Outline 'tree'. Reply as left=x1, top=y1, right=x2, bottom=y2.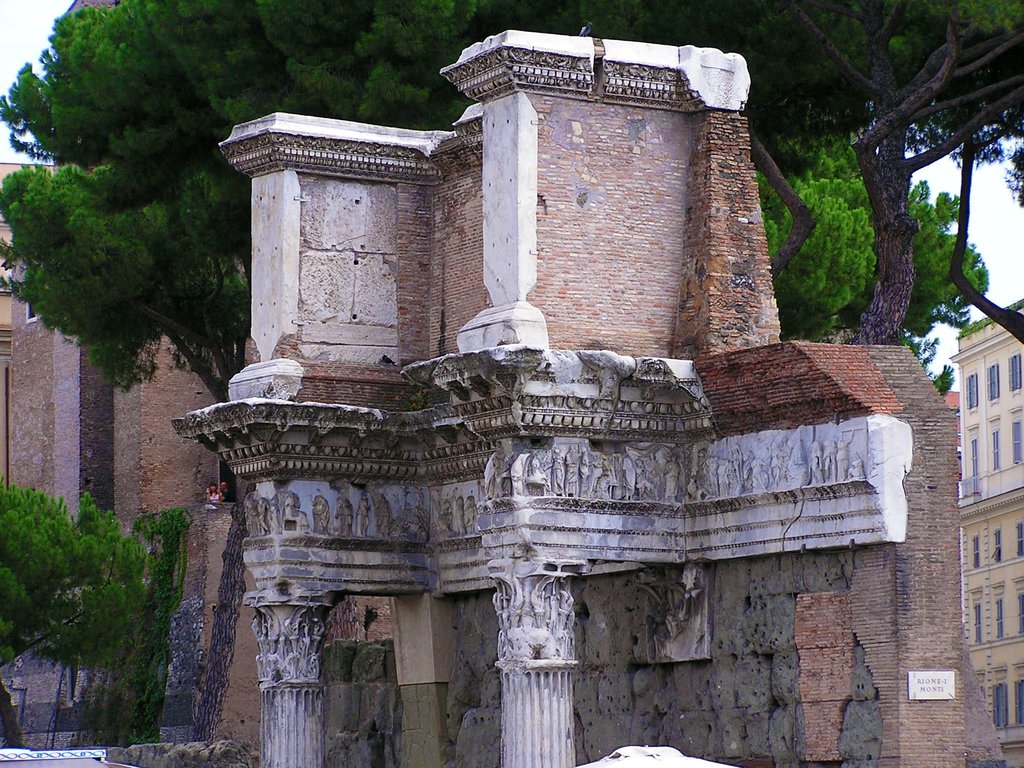
left=0, top=480, right=191, bottom=744.
